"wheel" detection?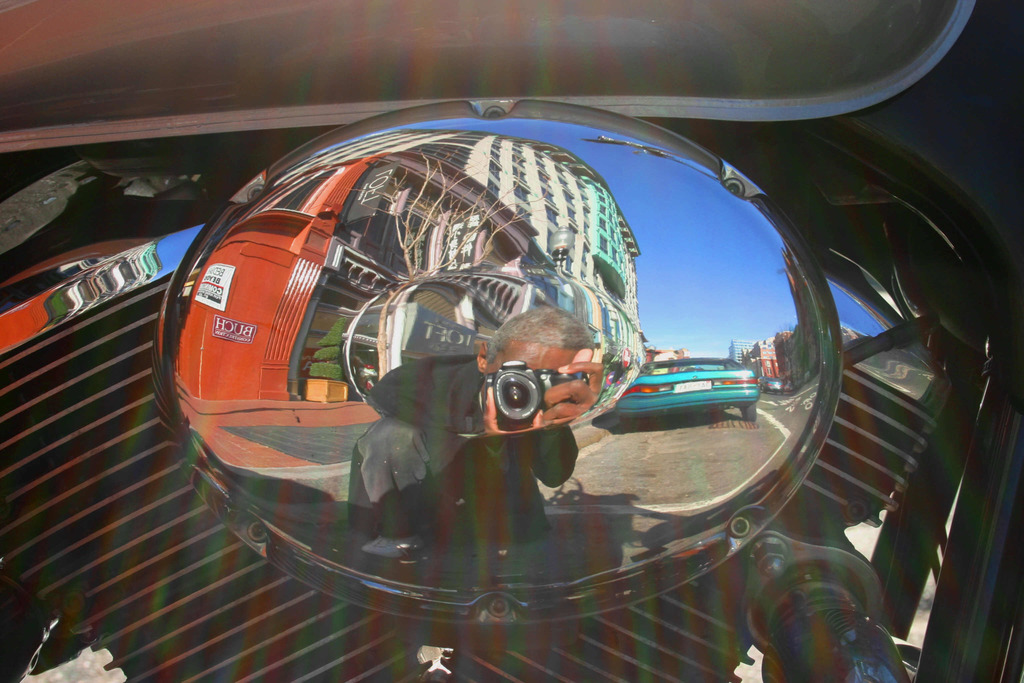
740 405 754 419
